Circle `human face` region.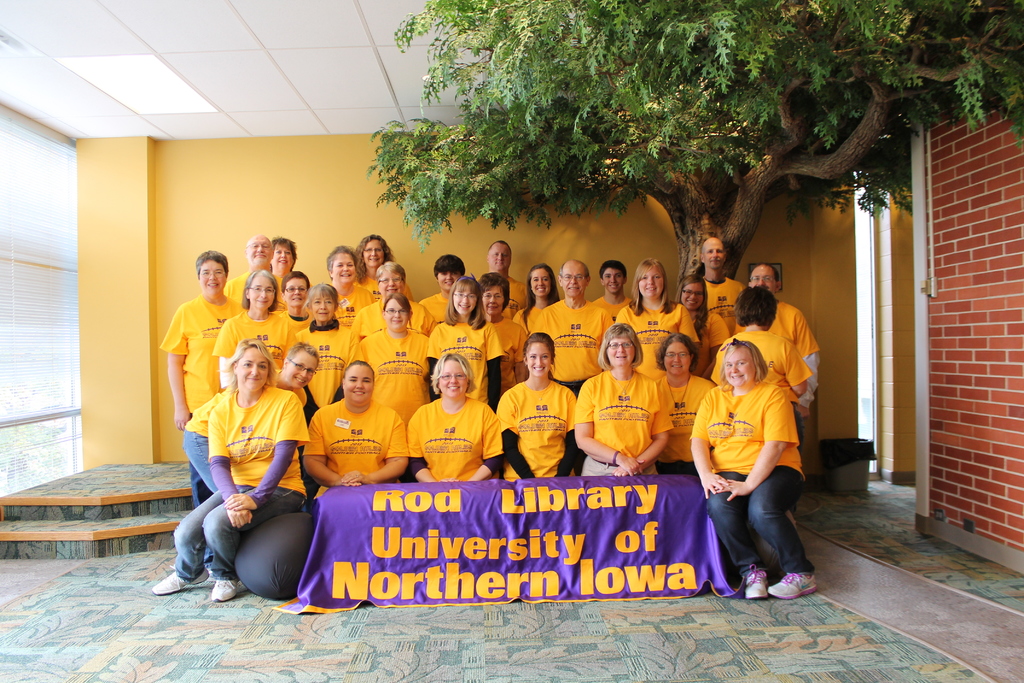
Region: x1=441, y1=359, x2=470, y2=402.
